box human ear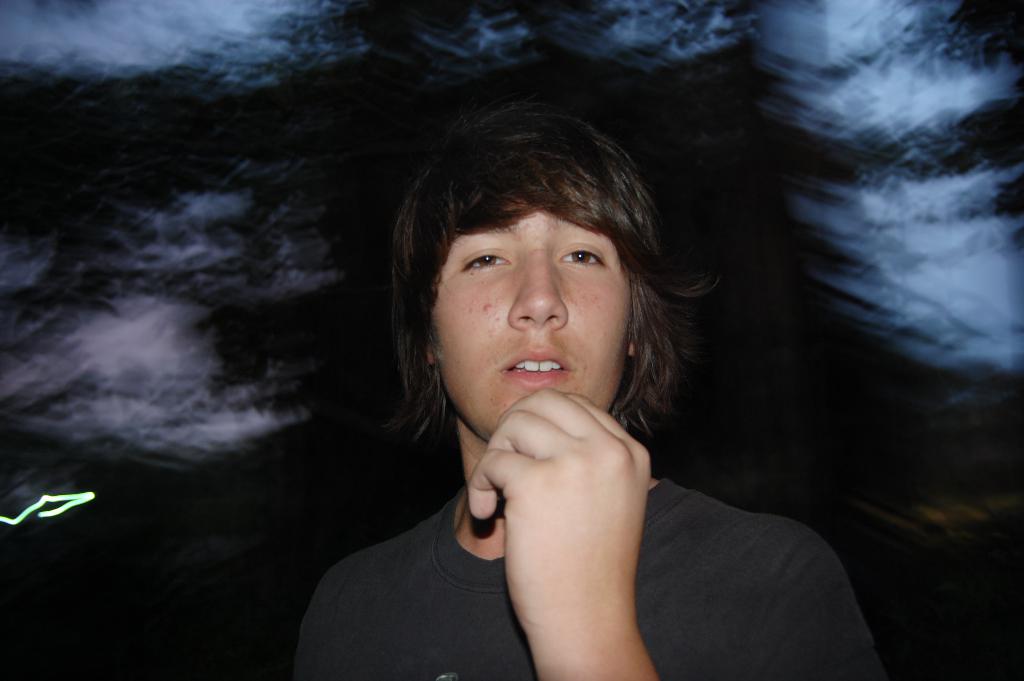
{"x1": 628, "y1": 342, "x2": 636, "y2": 354}
